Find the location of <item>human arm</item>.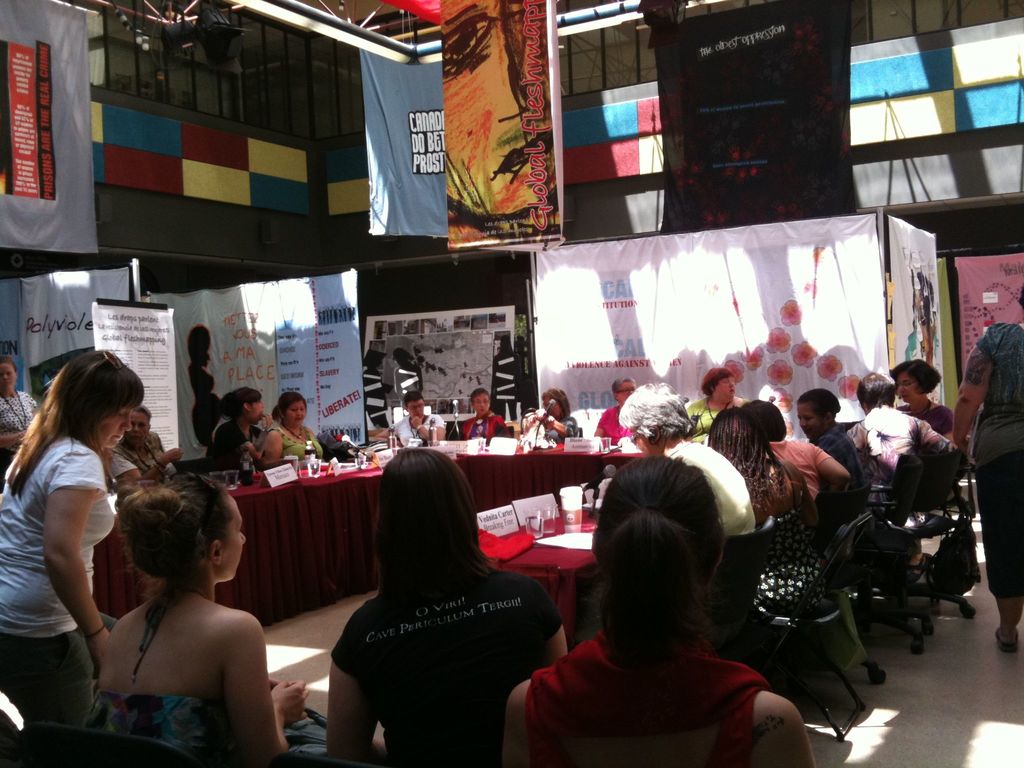
Location: box(914, 415, 956, 456).
